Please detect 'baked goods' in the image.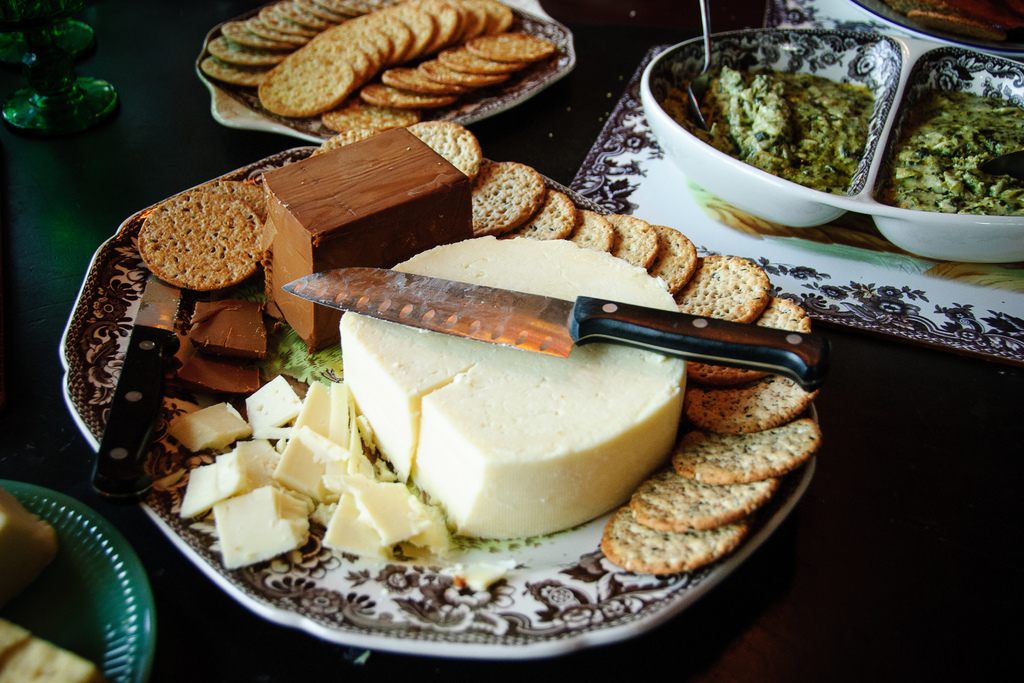
Rect(694, 299, 812, 383).
